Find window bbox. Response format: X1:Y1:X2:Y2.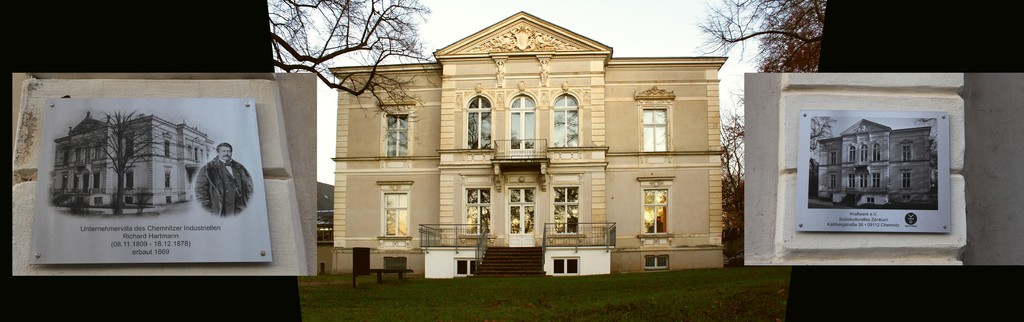
847:171:854:187.
